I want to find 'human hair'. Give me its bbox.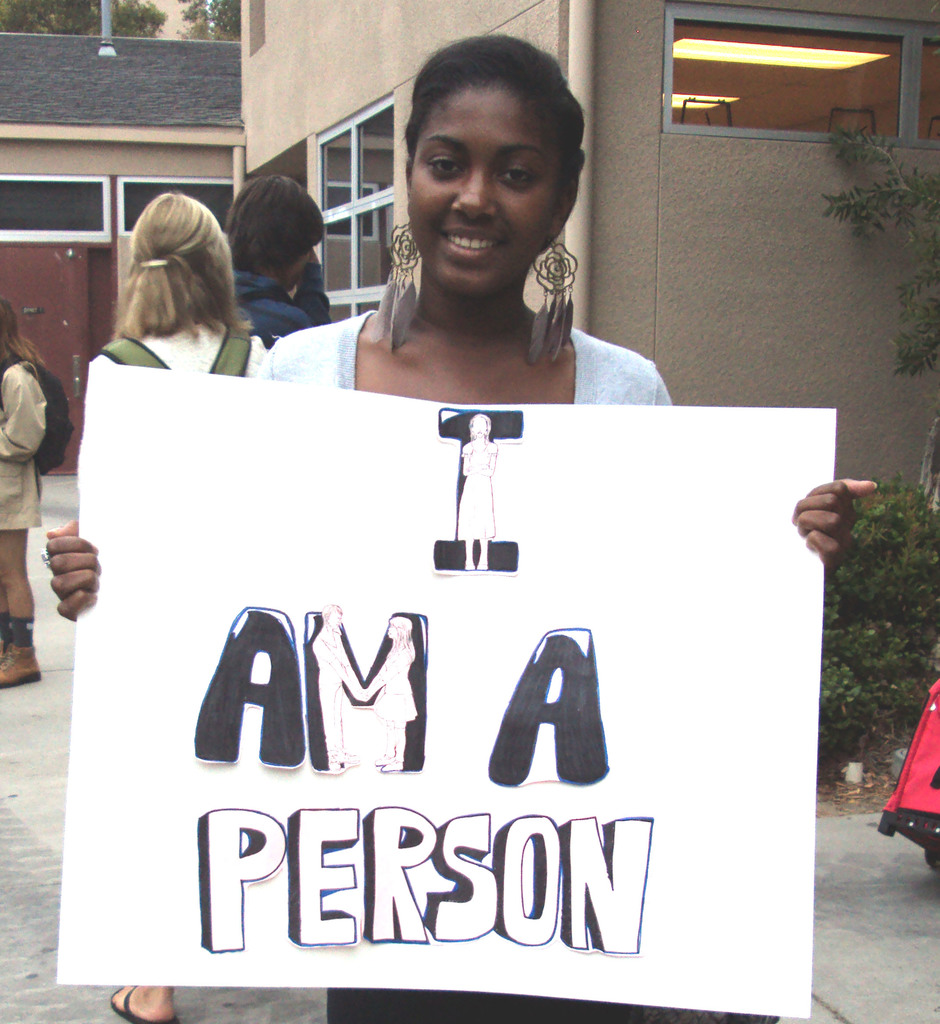
Rect(110, 181, 235, 356).
